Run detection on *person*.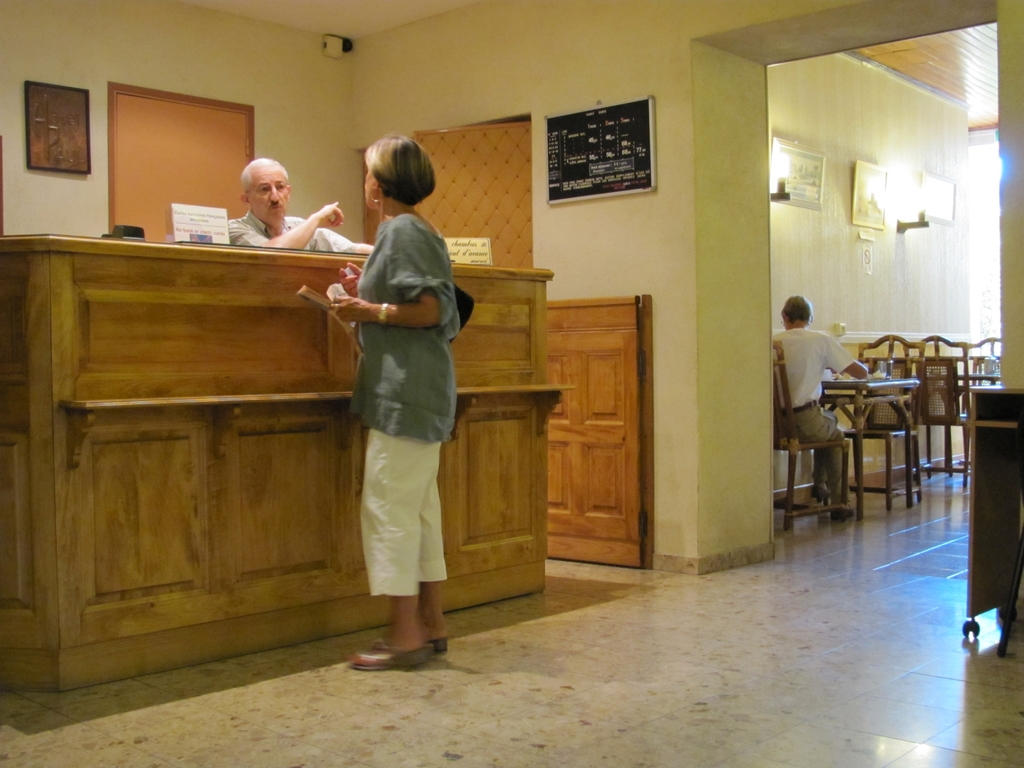
Result: {"x1": 777, "y1": 291, "x2": 875, "y2": 522}.
